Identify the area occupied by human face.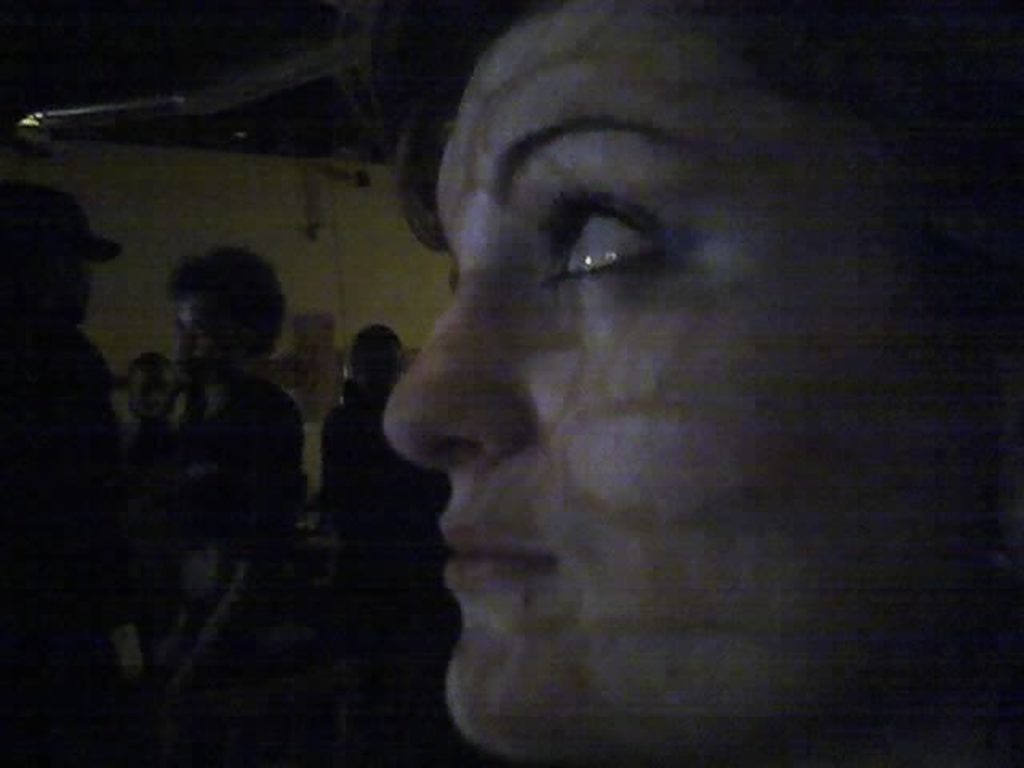
Area: <region>373, 2, 974, 766</region>.
